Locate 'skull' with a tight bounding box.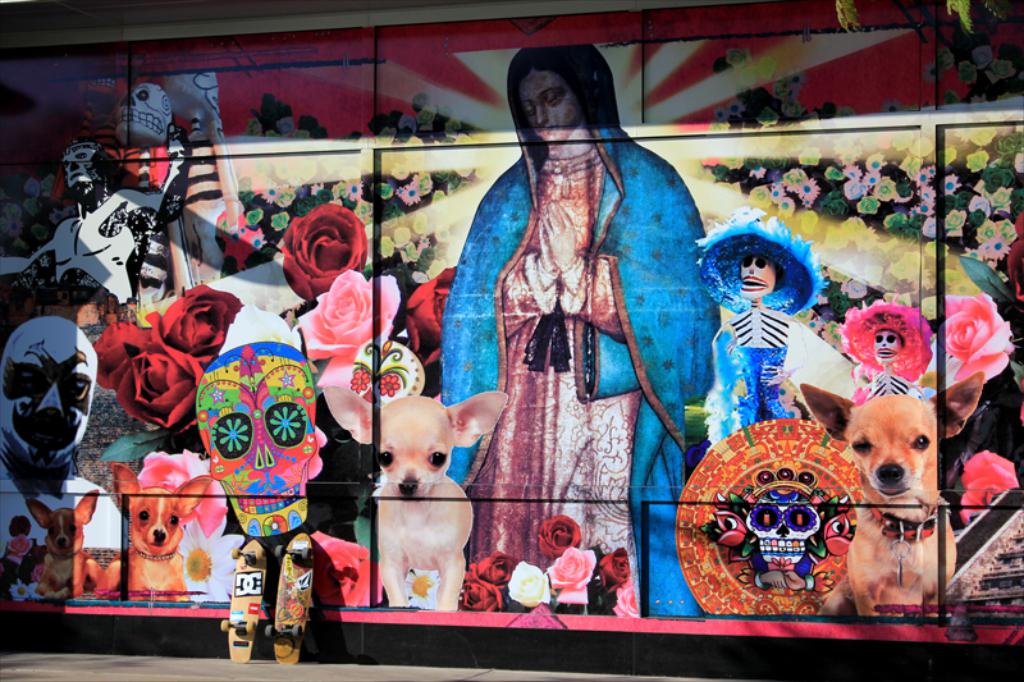
bbox(118, 82, 174, 147).
